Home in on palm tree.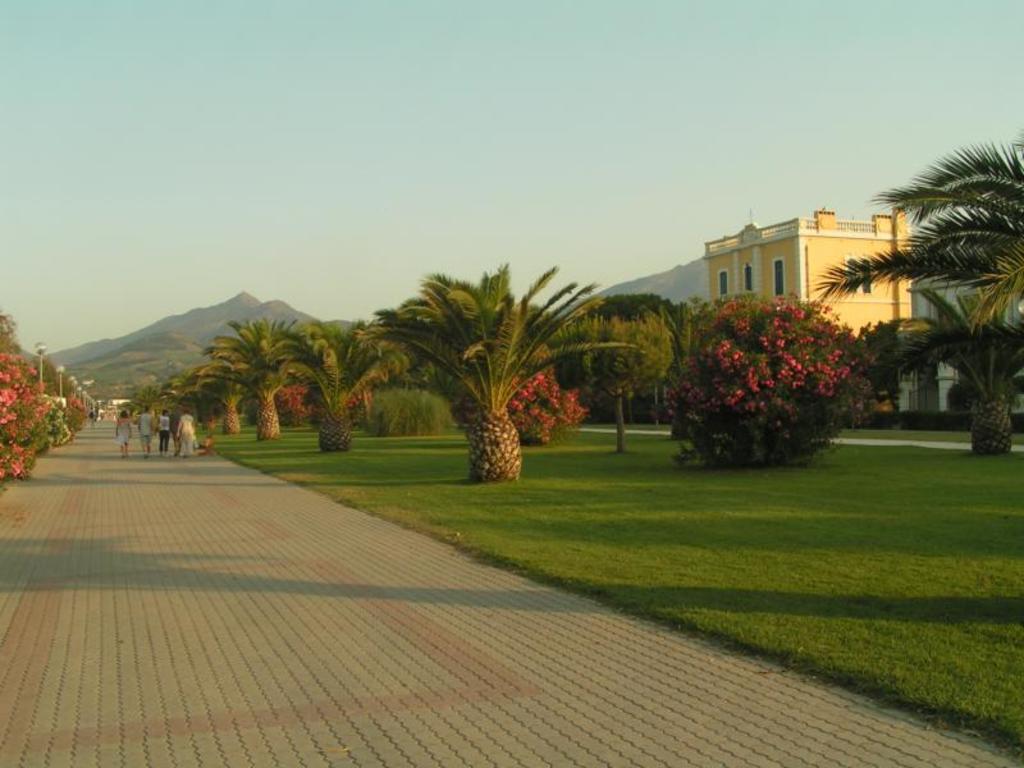
Homed in at [left=279, top=334, right=348, bottom=435].
